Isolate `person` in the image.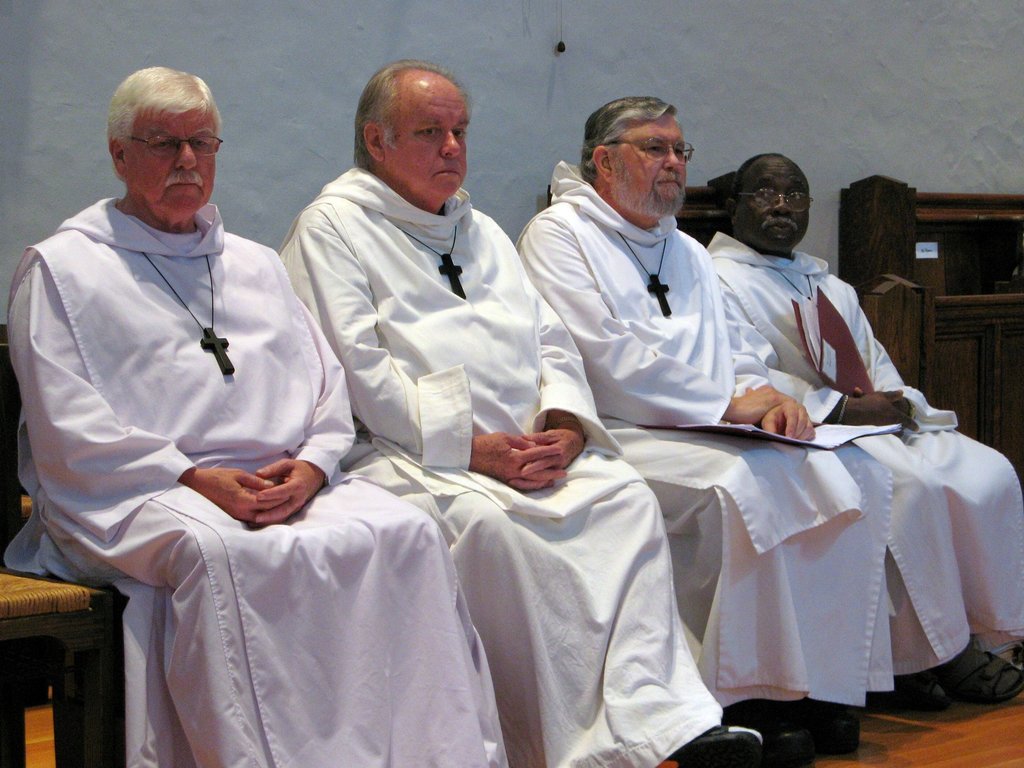
Isolated region: 513, 97, 890, 745.
